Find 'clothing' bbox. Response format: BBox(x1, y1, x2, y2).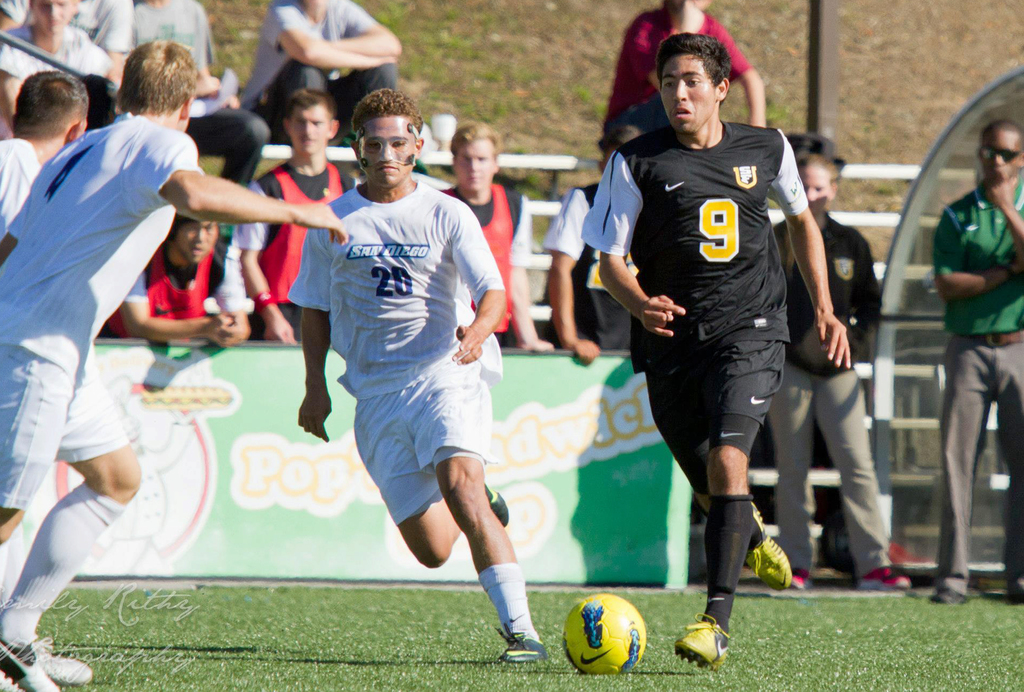
BBox(935, 166, 1023, 599).
